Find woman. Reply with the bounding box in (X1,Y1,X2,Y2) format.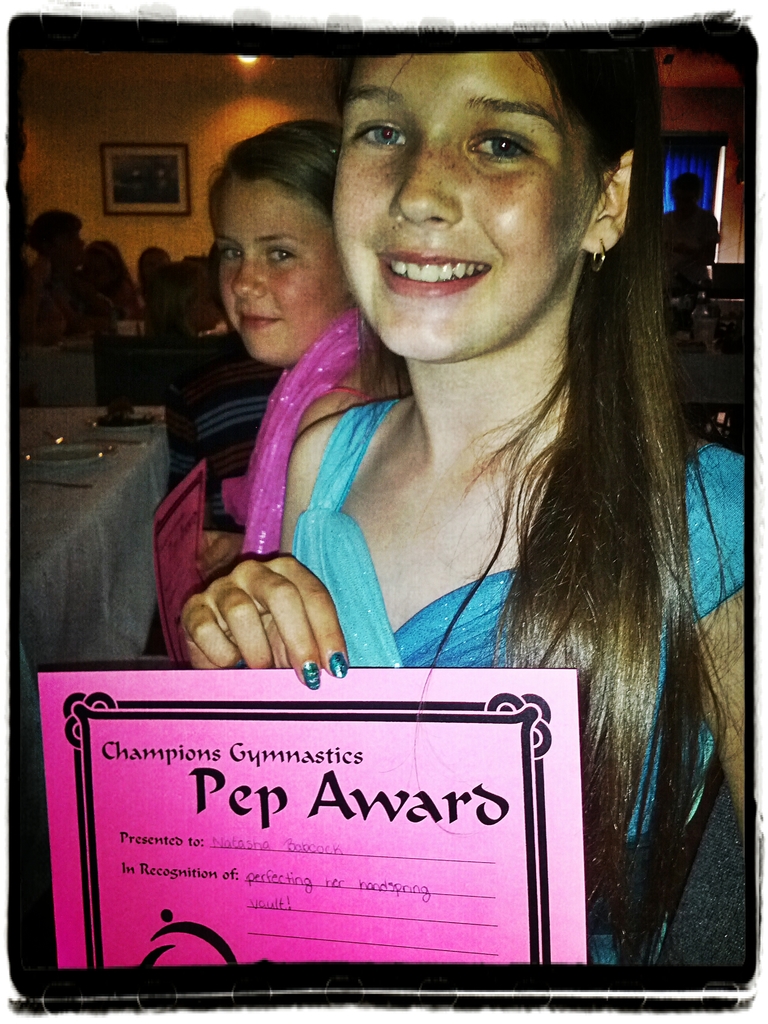
(177,120,401,590).
